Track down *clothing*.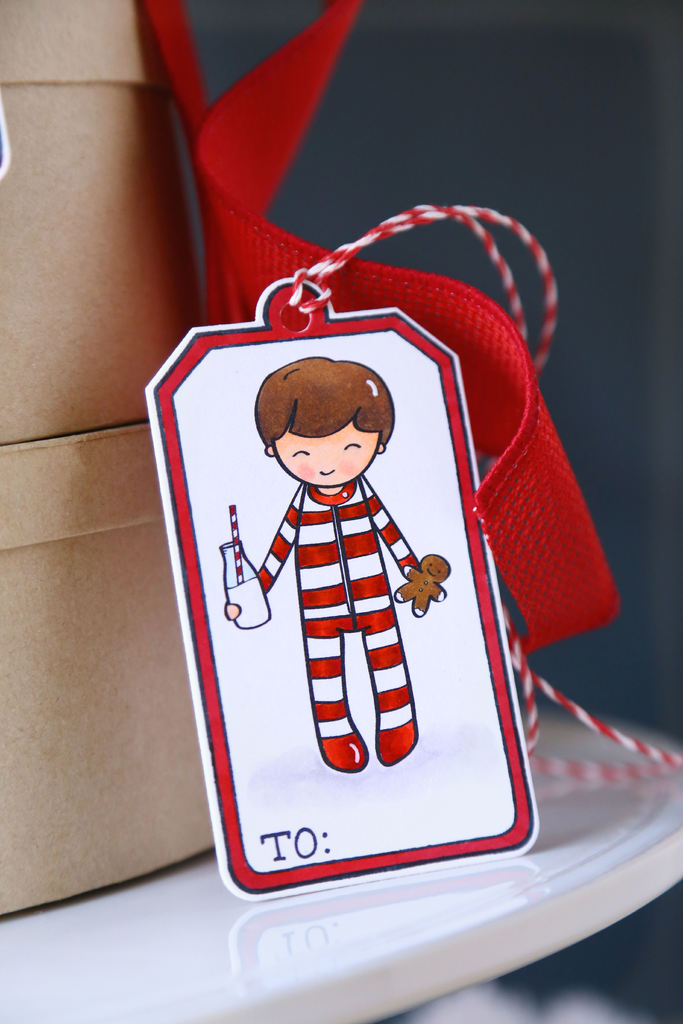
Tracked to [258,460,440,767].
